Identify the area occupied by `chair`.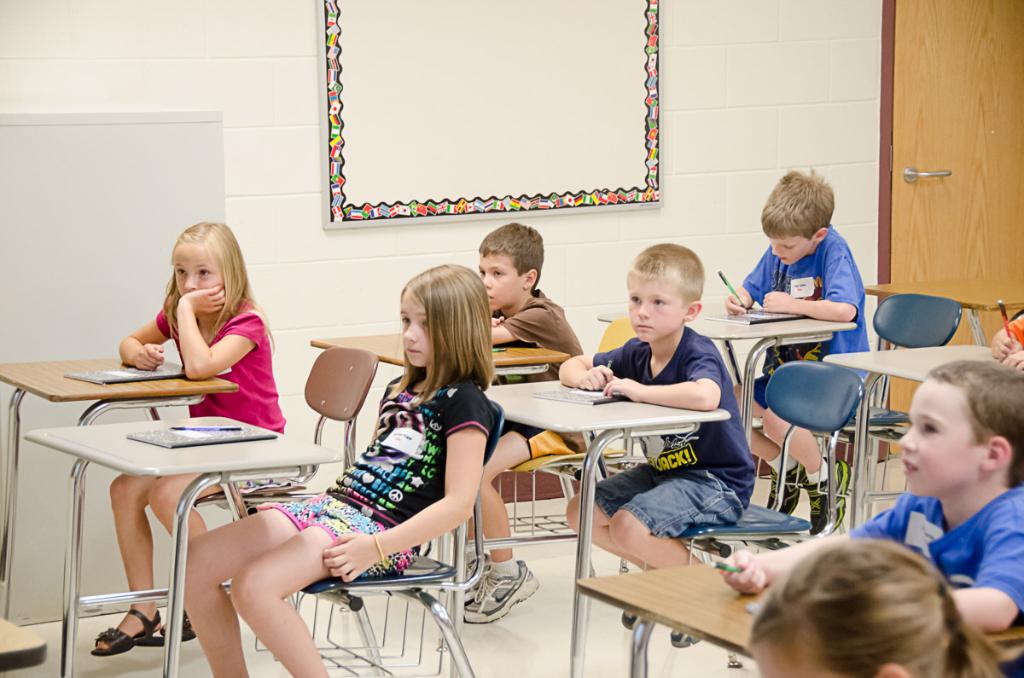
Area: <box>503,313,641,539</box>.
